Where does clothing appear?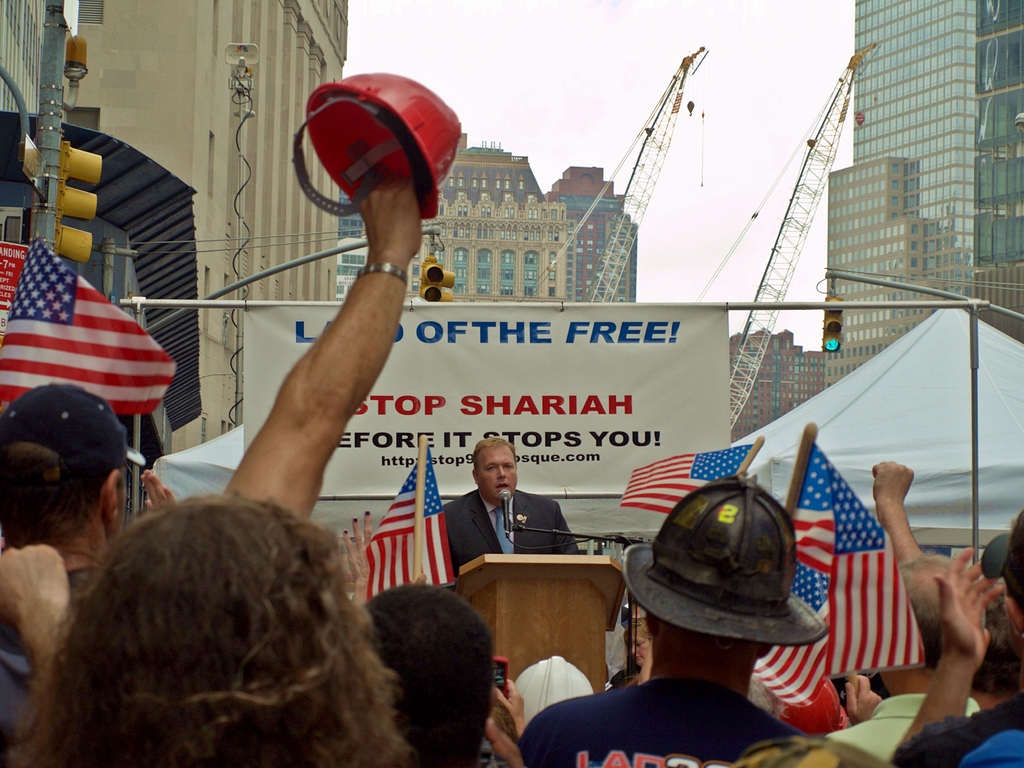
Appears at x1=516 y1=680 x2=812 y2=767.
